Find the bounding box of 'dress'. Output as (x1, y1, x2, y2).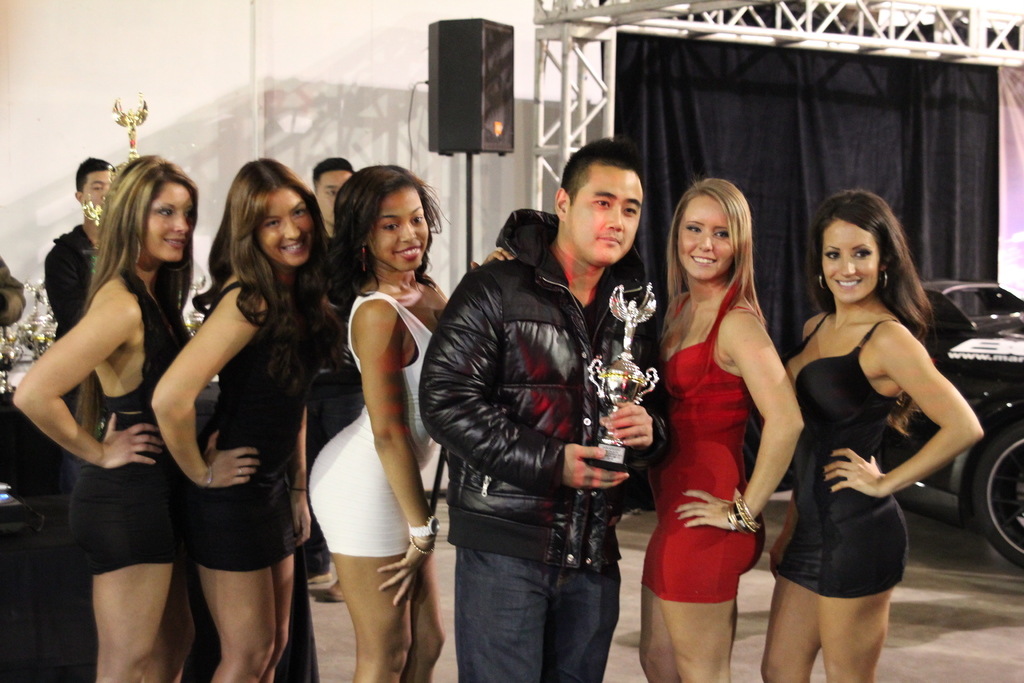
(306, 288, 447, 567).
